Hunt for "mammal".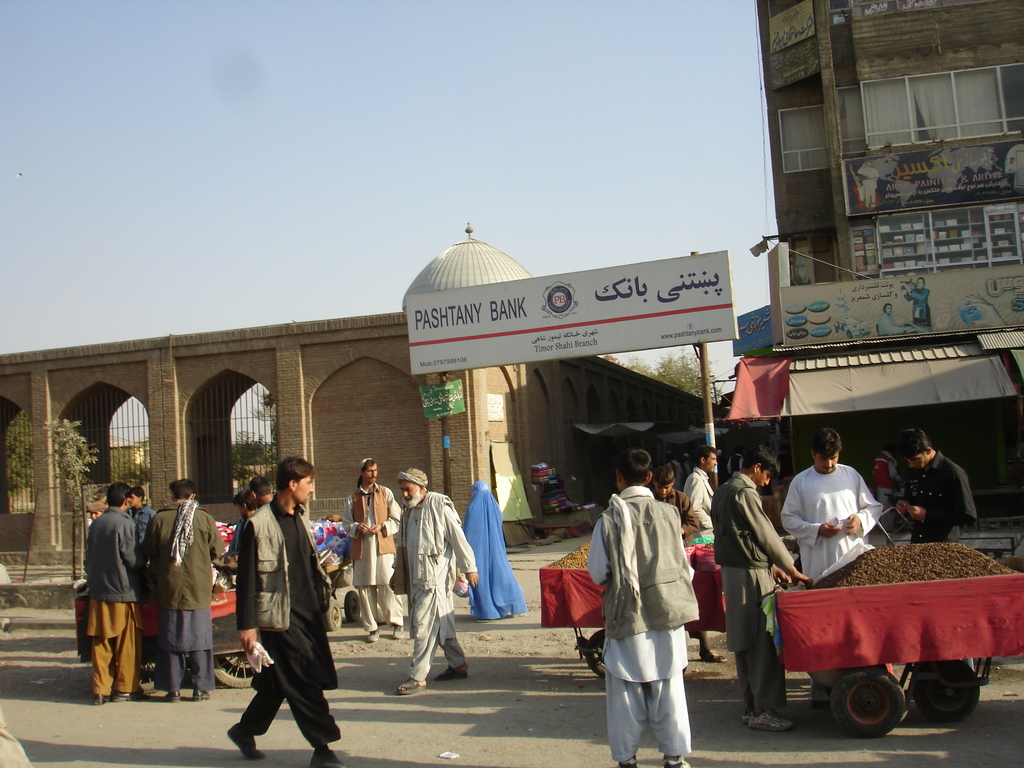
Hunted down at box(878, 306, 900, 335).
